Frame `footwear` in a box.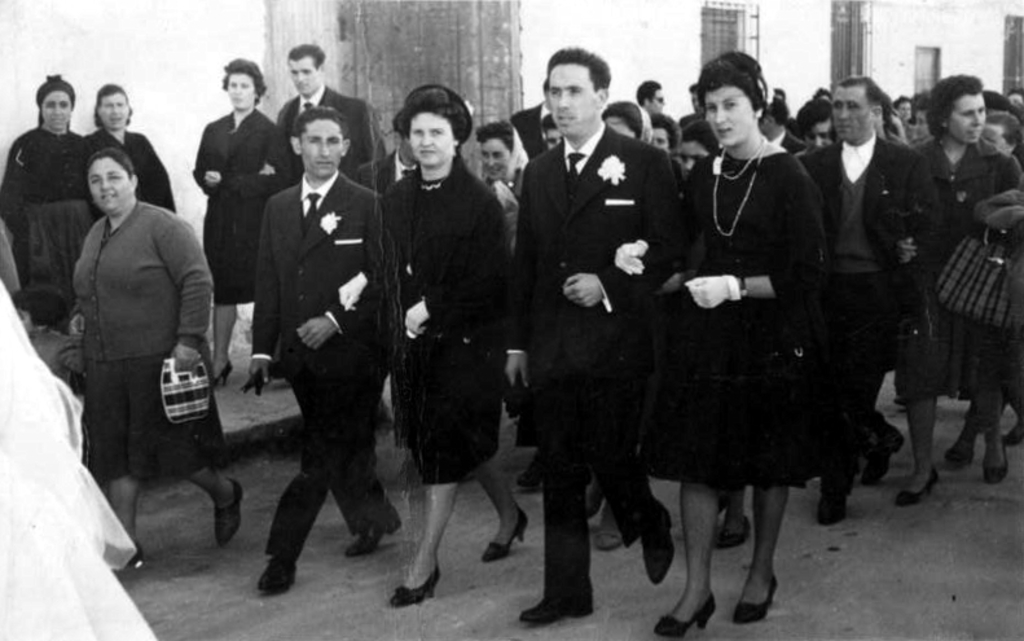
pyautogui.locateOnScreen(717, 515, 755, 546).
